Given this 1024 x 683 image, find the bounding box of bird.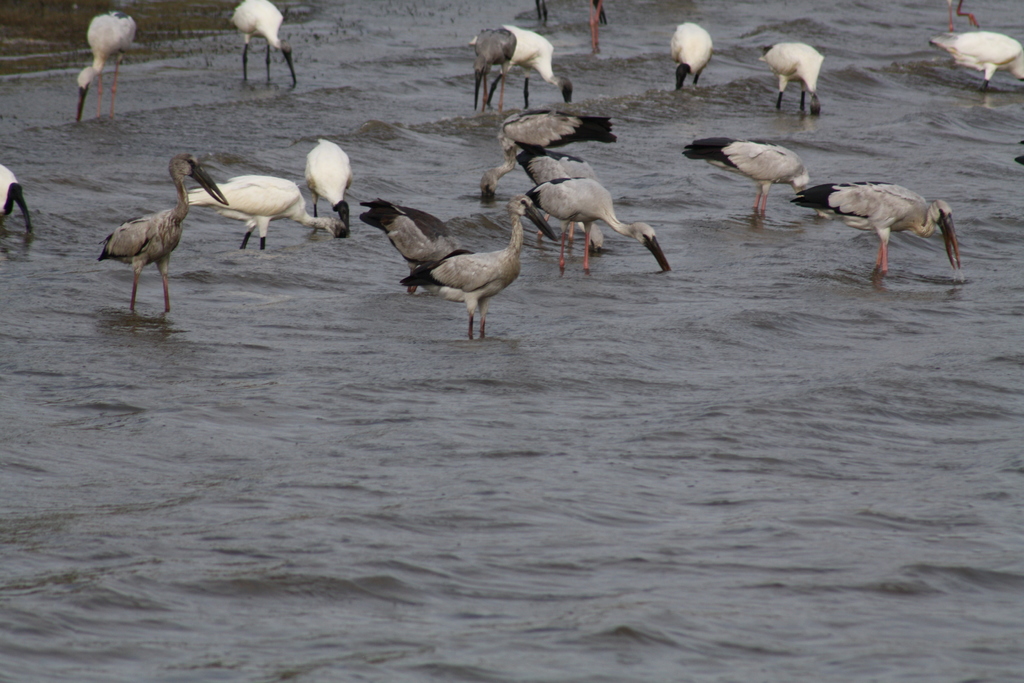
392/185/558/343.
